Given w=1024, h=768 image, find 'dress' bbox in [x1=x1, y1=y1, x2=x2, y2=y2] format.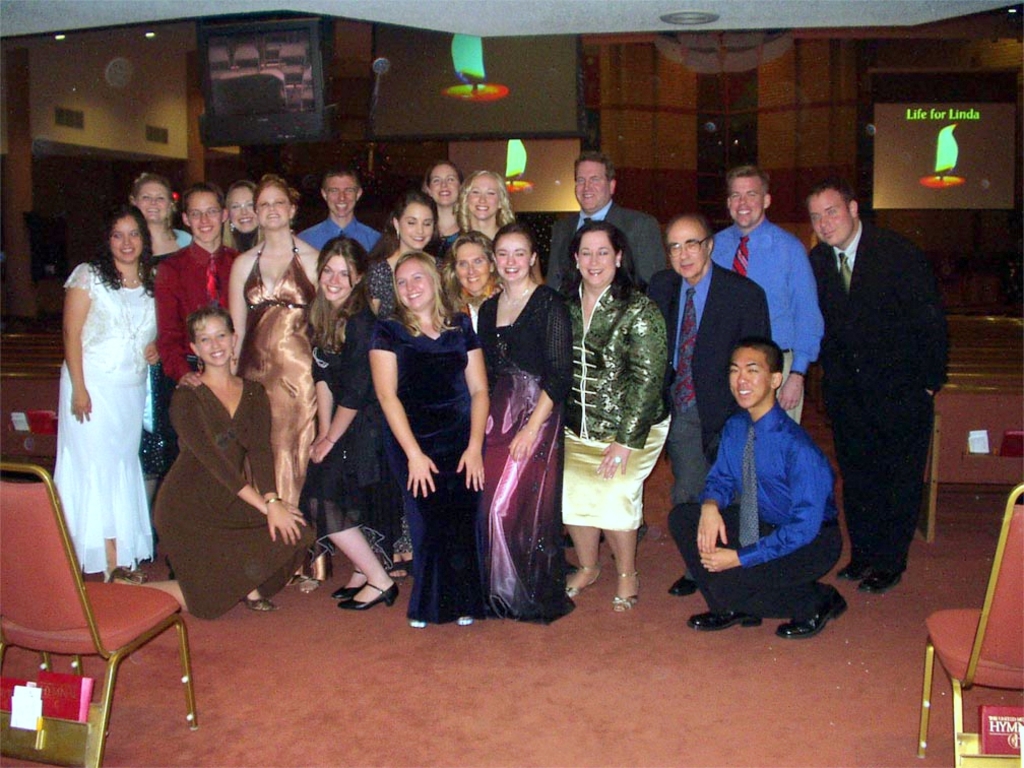
[x1=484, y1=323, x2=573, y2=625].
